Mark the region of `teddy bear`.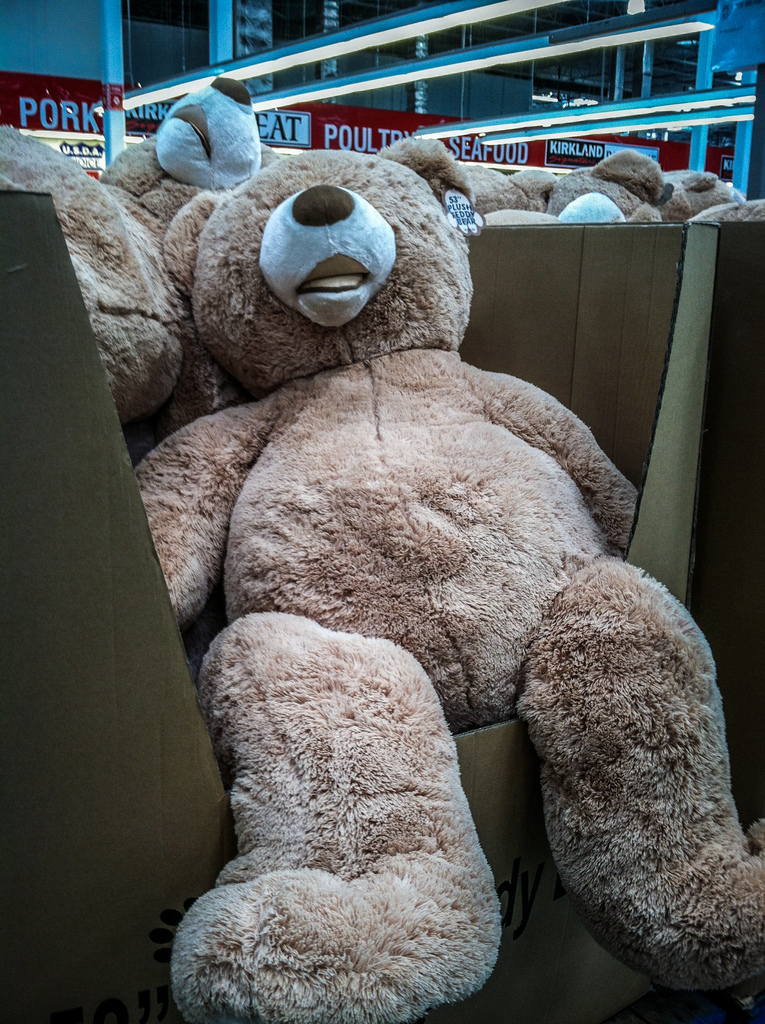
Region: <region>2, 83, 293, 399</region>.
